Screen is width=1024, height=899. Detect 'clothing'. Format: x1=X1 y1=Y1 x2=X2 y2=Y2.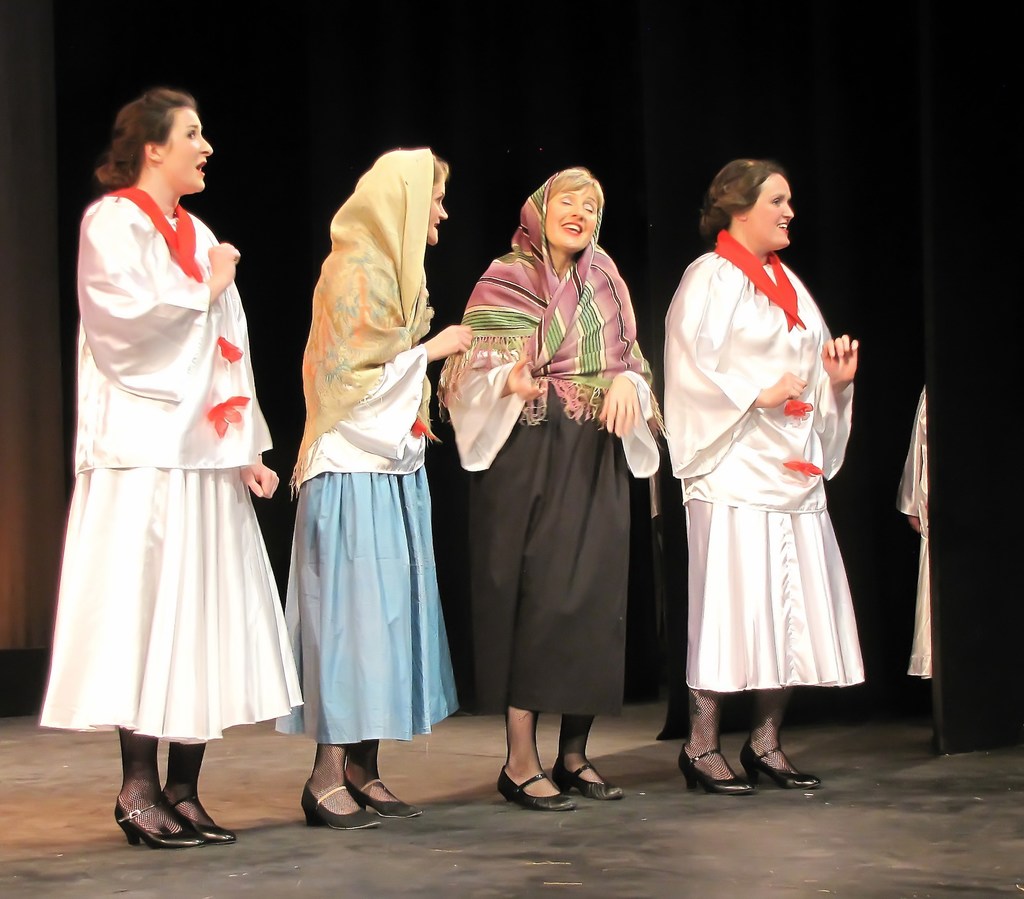
x1=35 y1=186 x2=302 y2=747.
